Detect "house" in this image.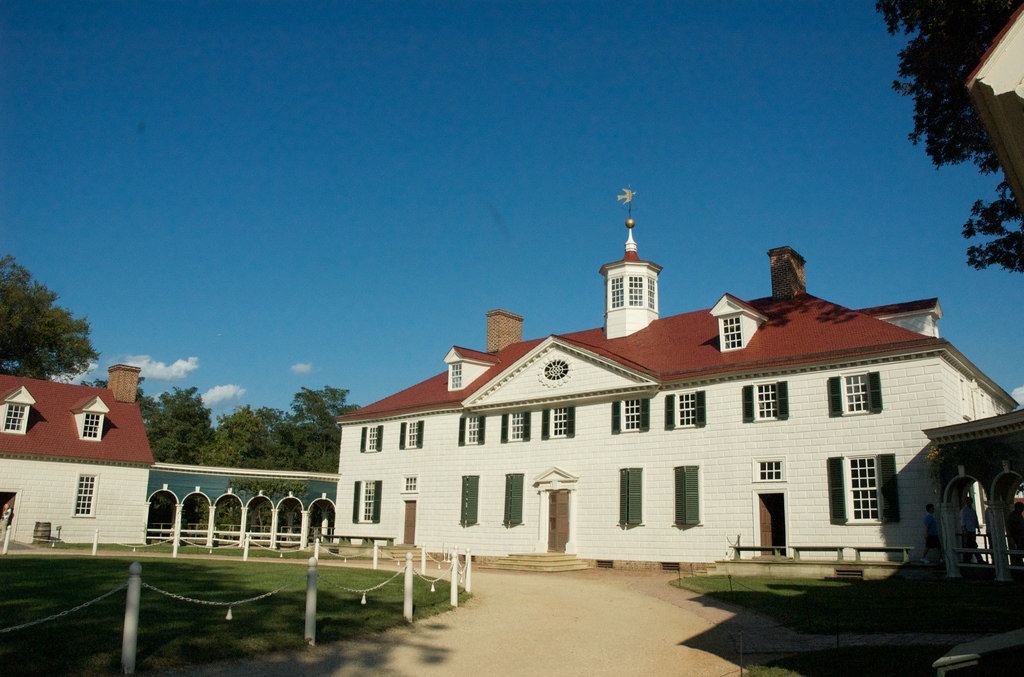
Detection: [0,363,154,547].
